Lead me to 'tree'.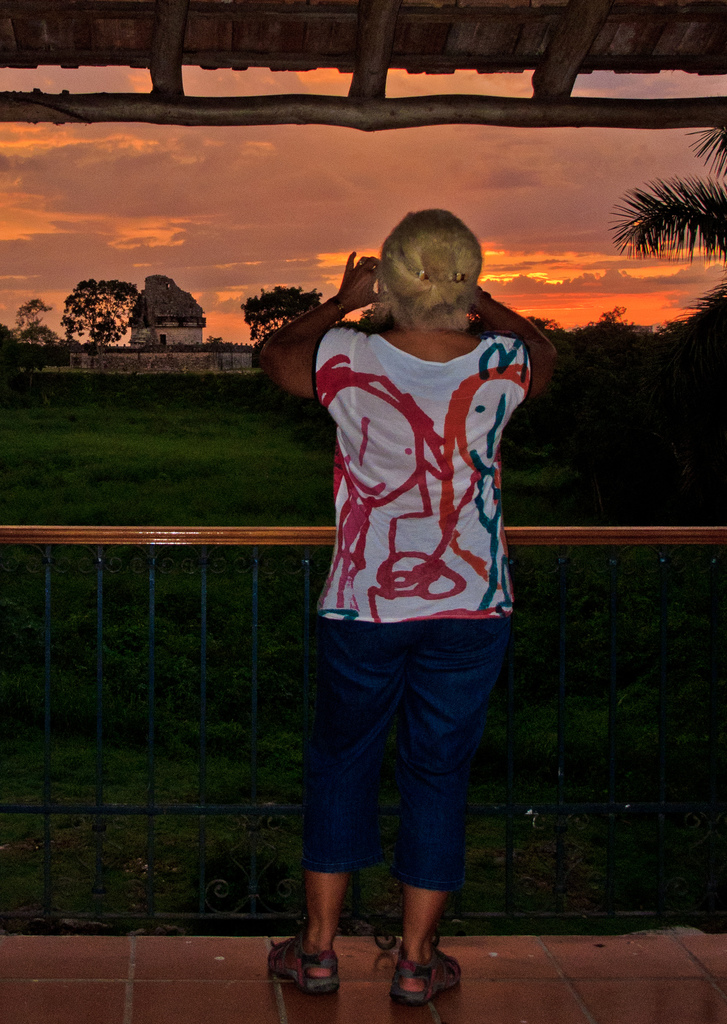
Lead to [526, 316, 566, 343].
